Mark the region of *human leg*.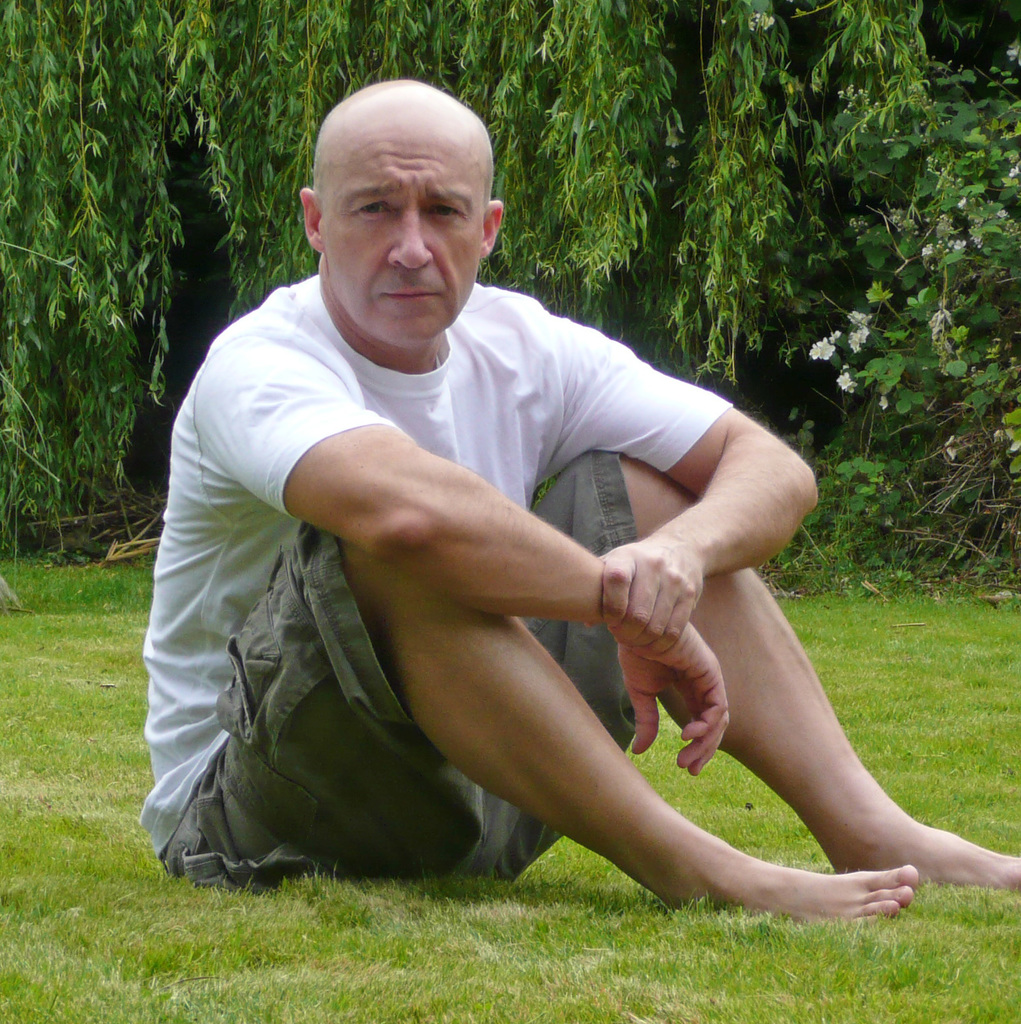
Region: bbox=(575, 447, 1020, 876).
